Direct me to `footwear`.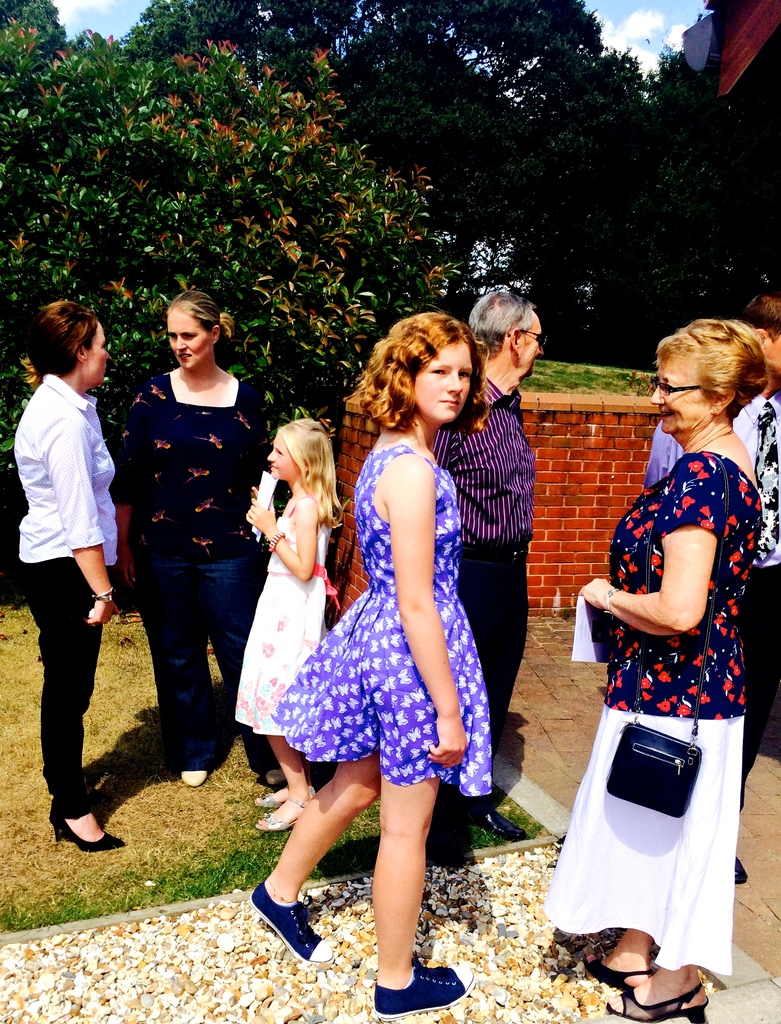
Direction: Rect(252, 890, 333, 978).
